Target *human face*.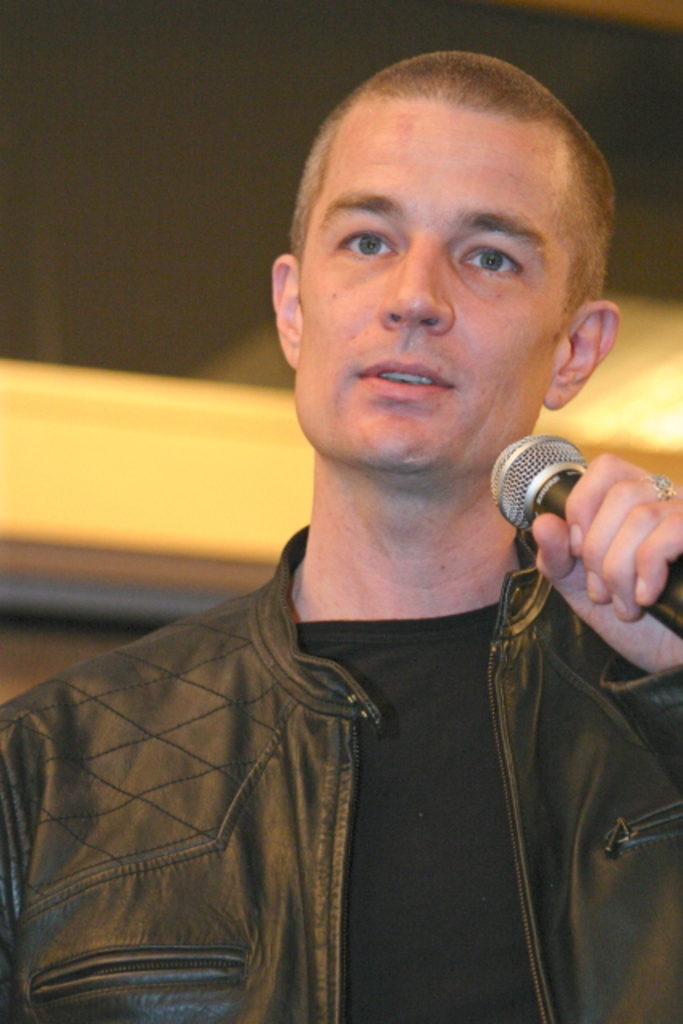
Target region: region(290, 106, 569, 461).
